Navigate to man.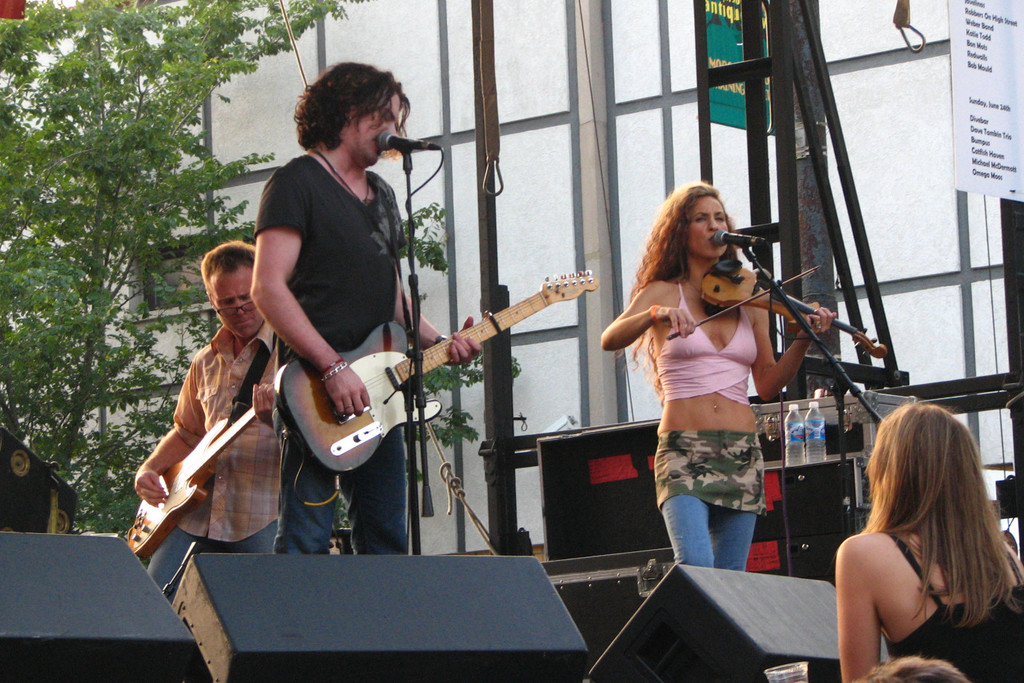
Navigation target: x1=222, y1=84, x2=486, y2=551.
